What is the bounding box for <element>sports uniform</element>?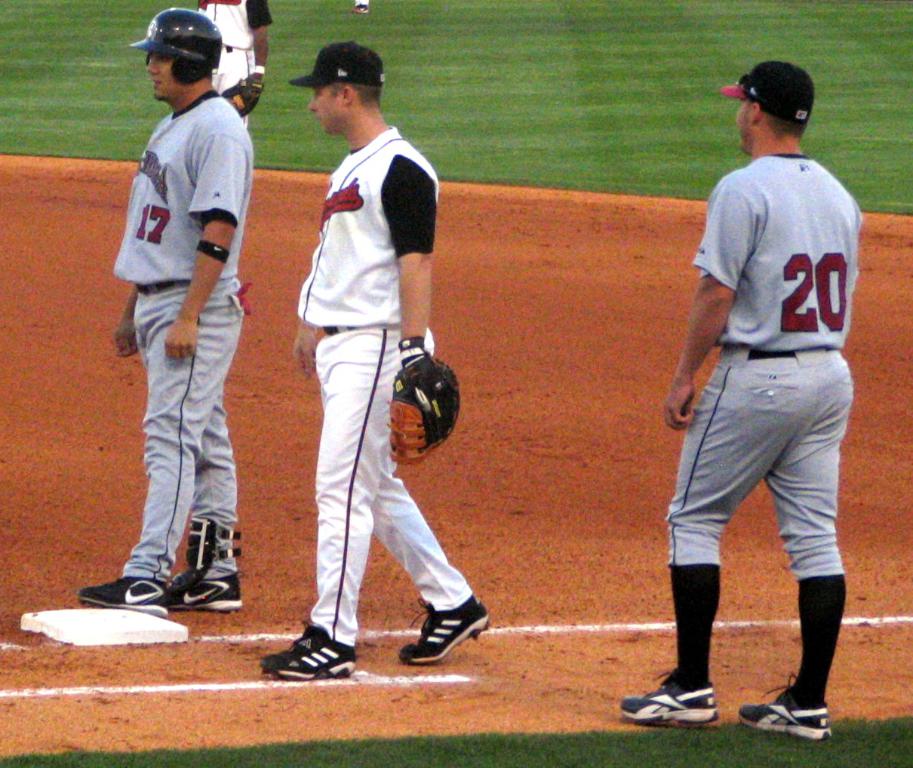
l=257, t=41, r=490, b=680.
